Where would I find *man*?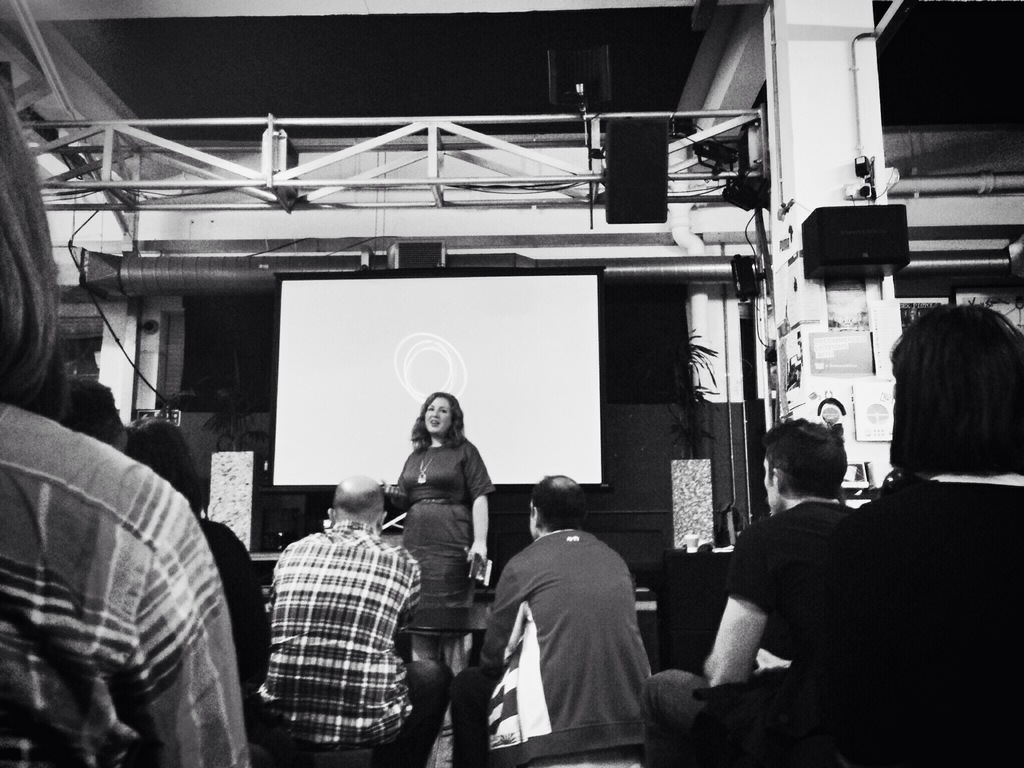
At 255/471/453/767.
